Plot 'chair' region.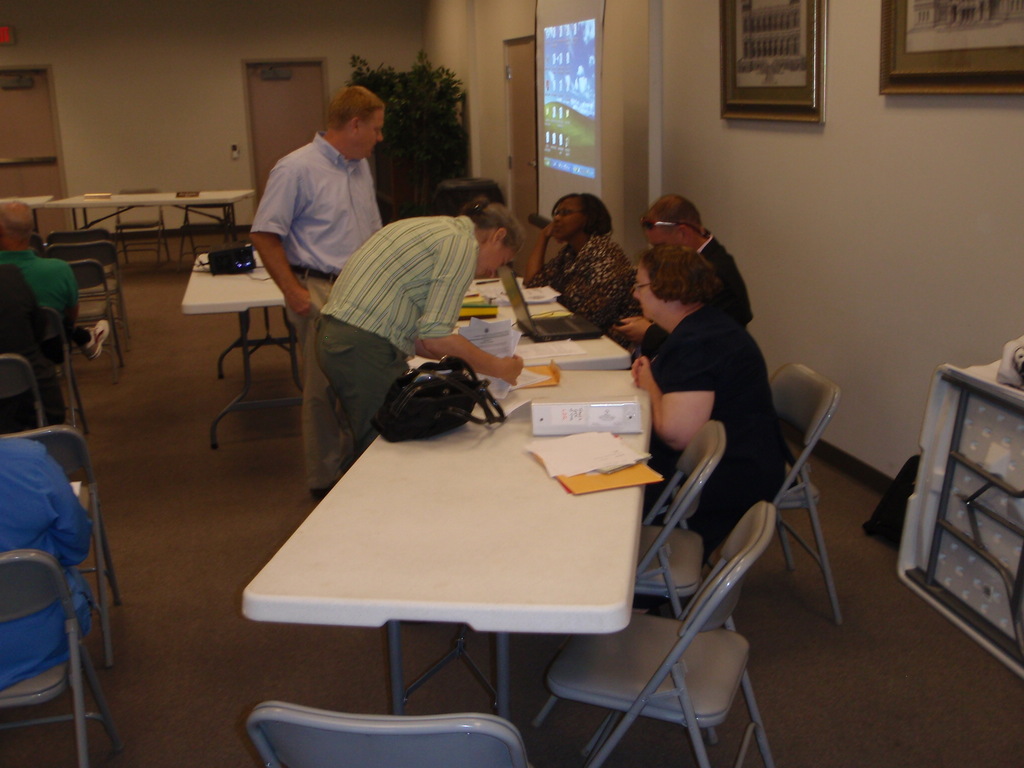
Plotted at <box>49,228,123,287</box>.
